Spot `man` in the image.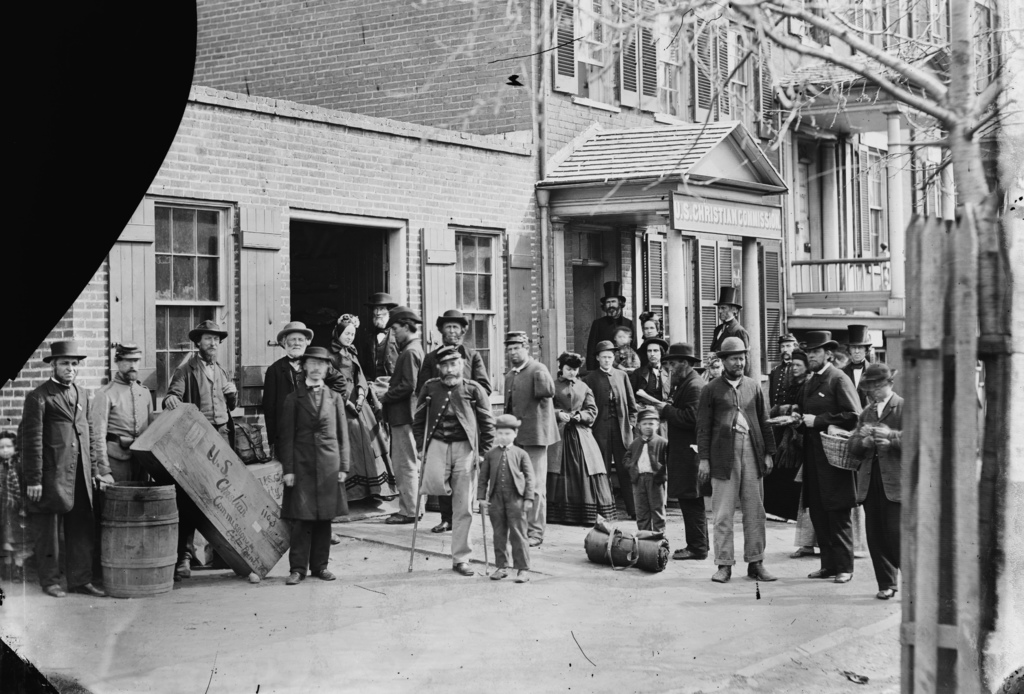
`man` found at box=[585, 280, 637, 364].
